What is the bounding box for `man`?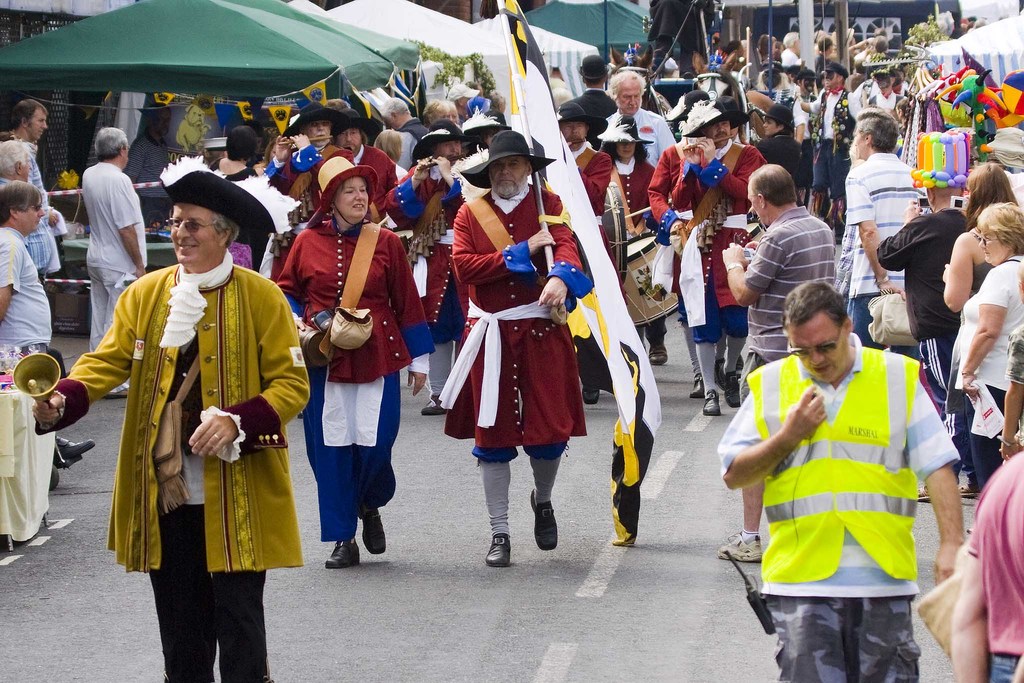
(left=843, top=104, right=929, bottom=368).
